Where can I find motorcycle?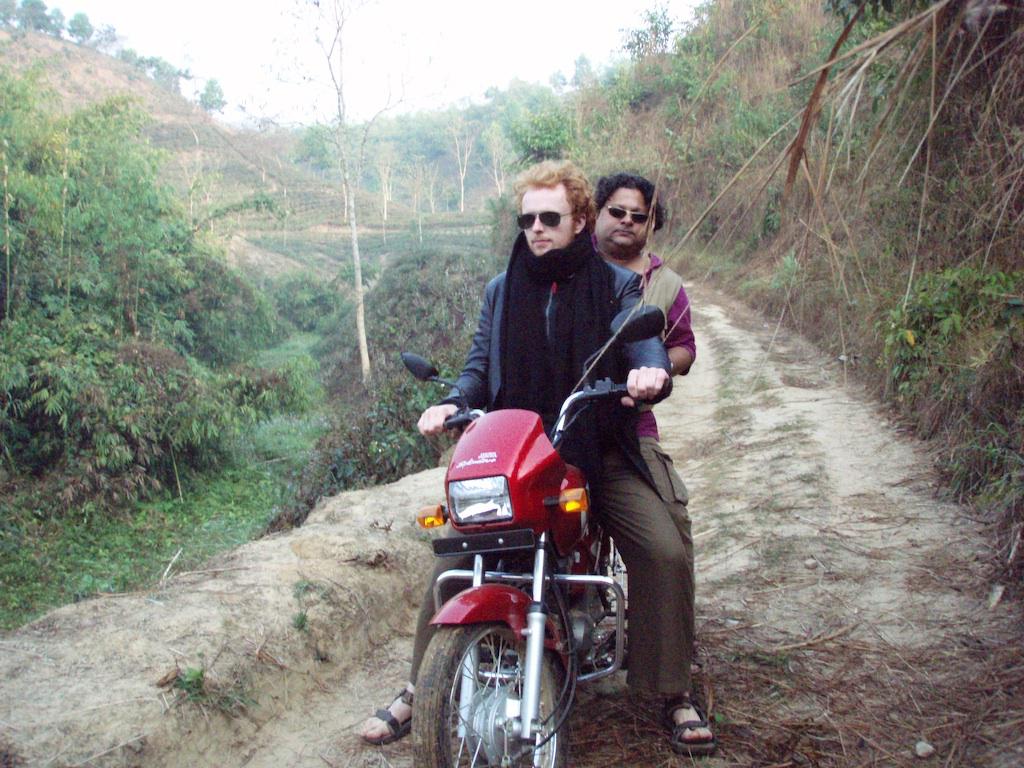
You can find it at rect(410, 306, 671, 767).
